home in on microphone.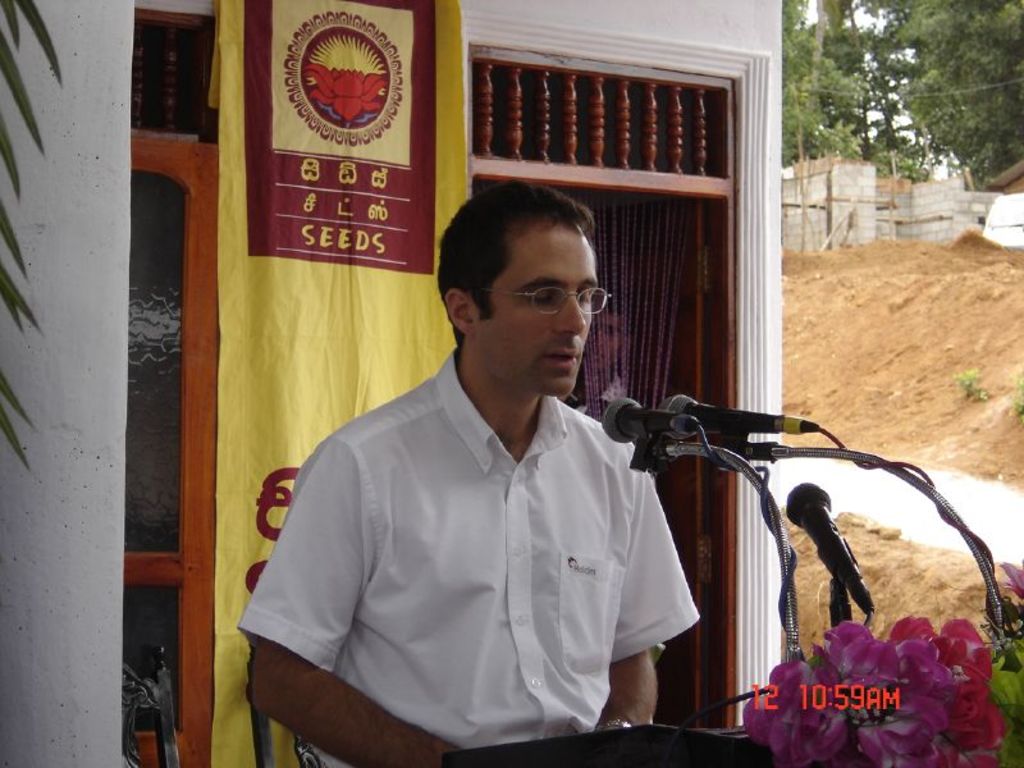
Homed in at [776, 477, 878, 608].
